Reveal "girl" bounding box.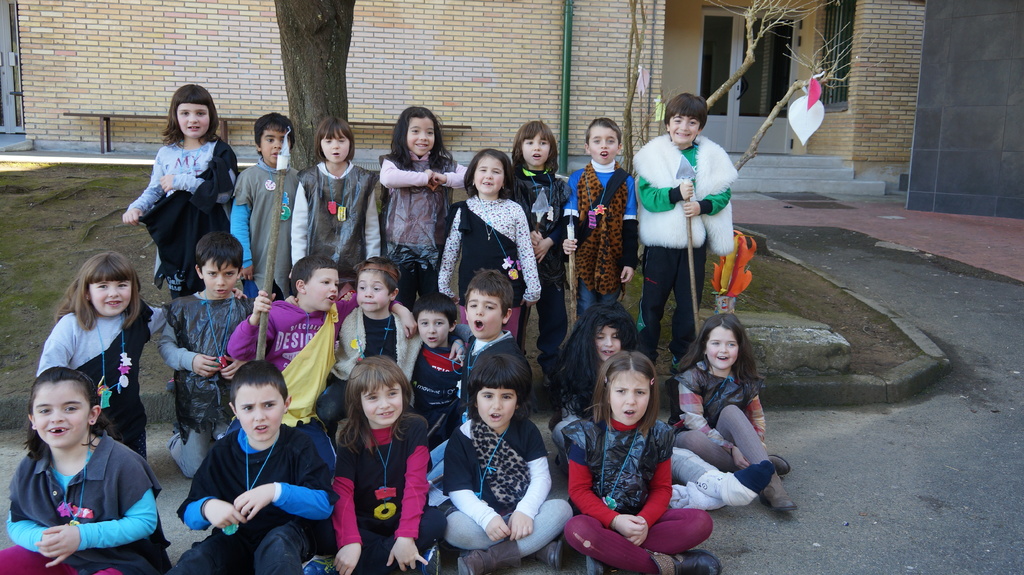
Revealed: bbox=(434, 149, 538, 338).
